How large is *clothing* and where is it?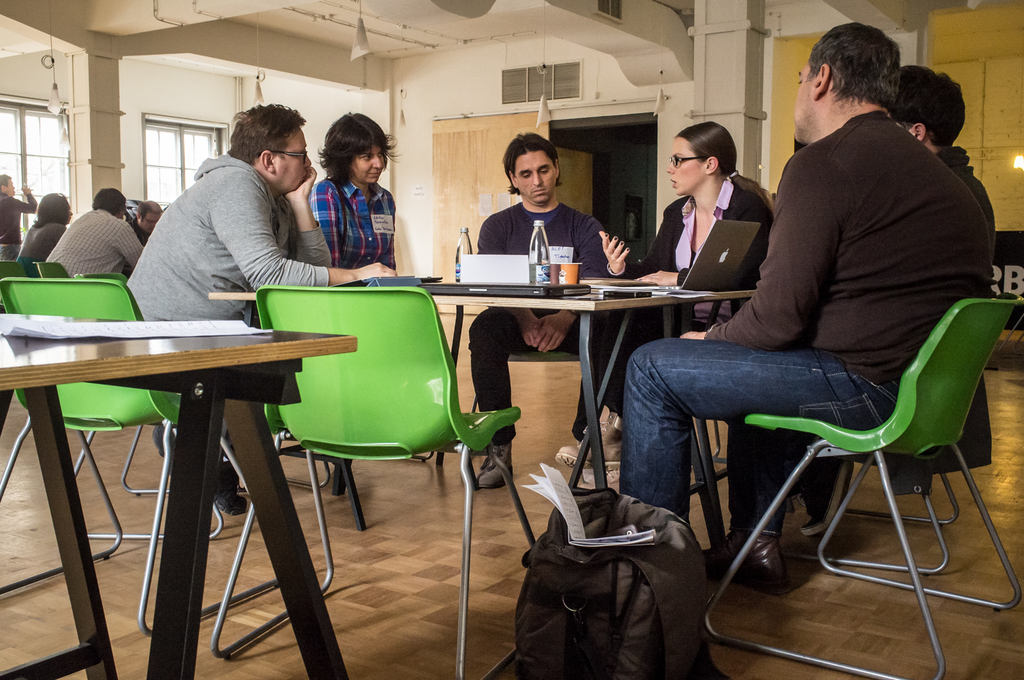
Bounding box: 117,129,324,319.
